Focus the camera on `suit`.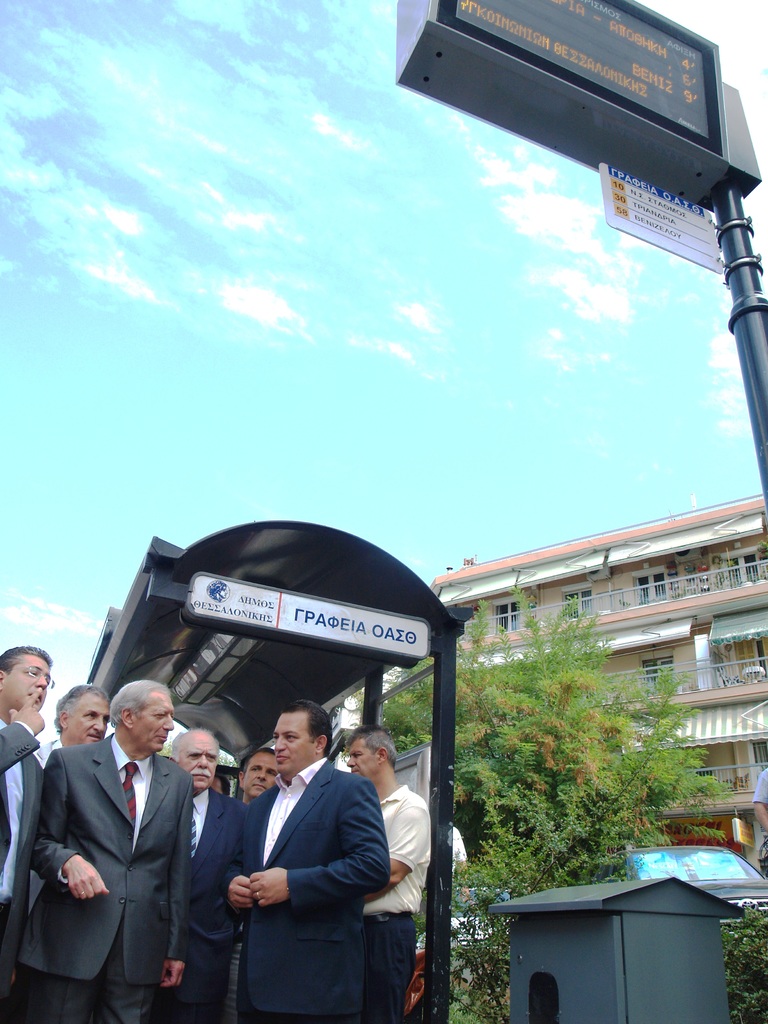
Focus region: (left=28, top=675, right=214, bottom=1015).
